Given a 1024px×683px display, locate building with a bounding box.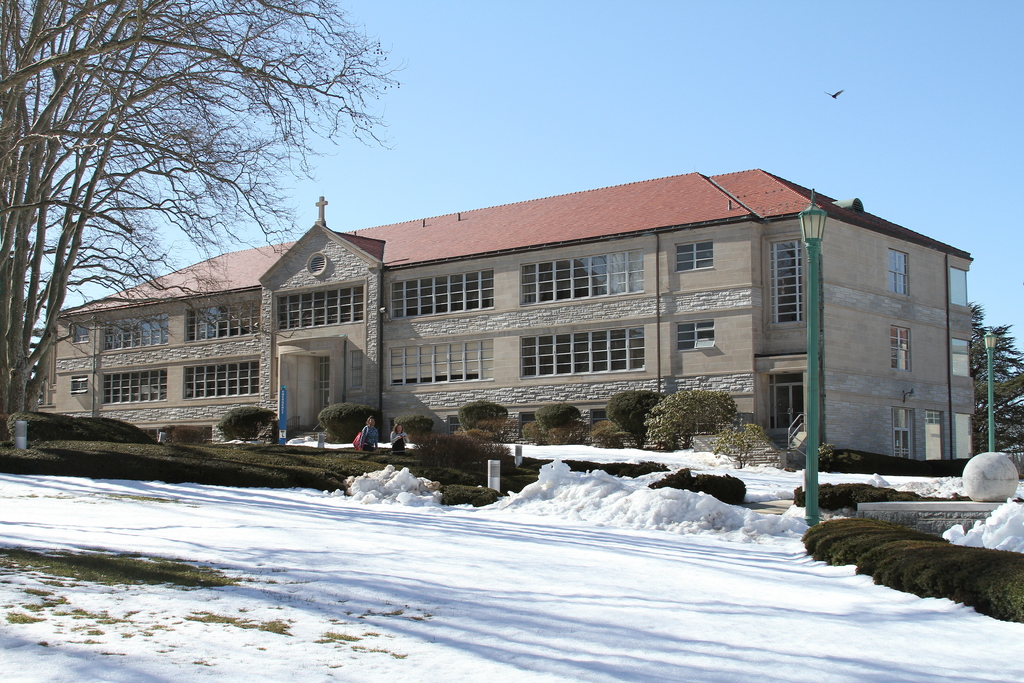
Located: 33/165/974/463.
